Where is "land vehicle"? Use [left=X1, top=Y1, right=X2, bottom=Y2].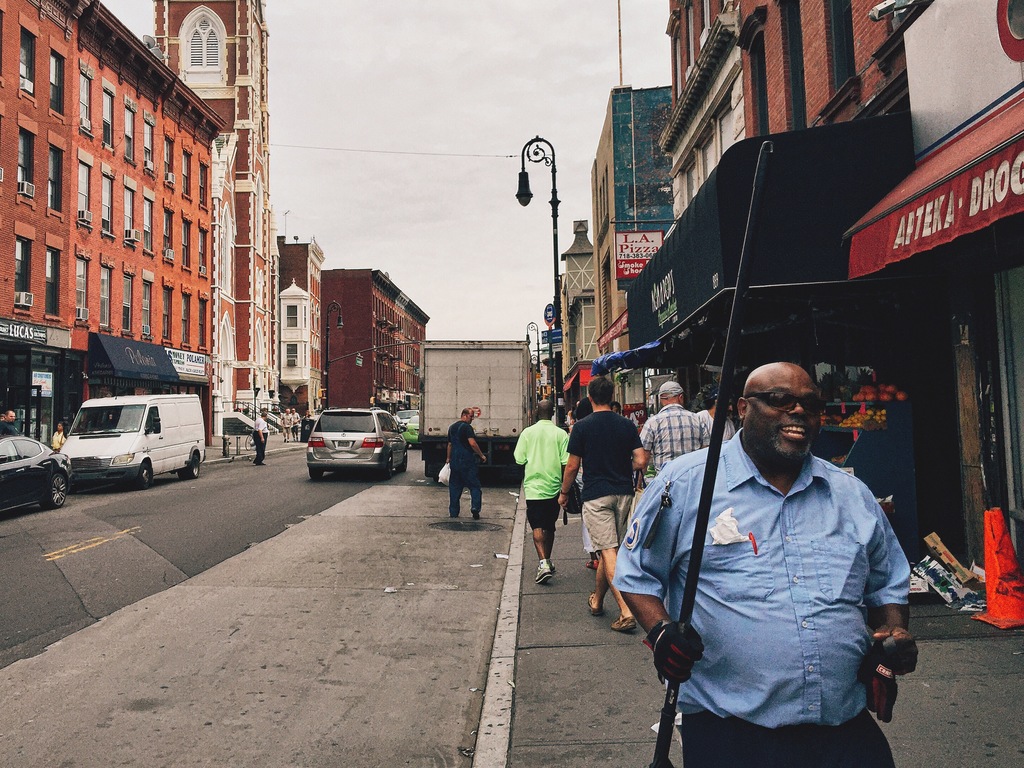
[left=0, top=435, right=72, bottom=511].
